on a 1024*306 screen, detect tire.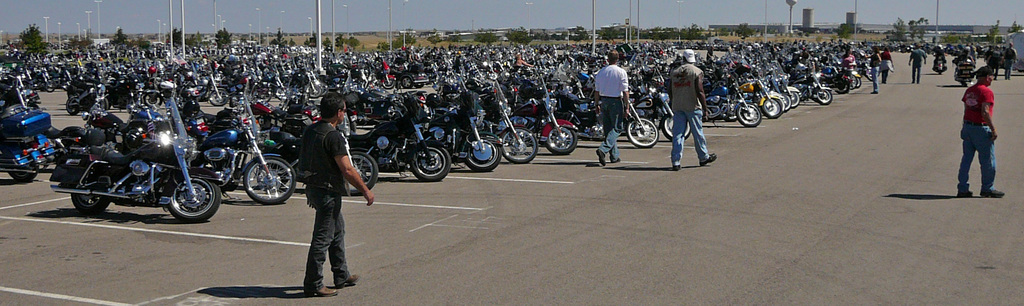
rect(38, 138, 54, 165).
